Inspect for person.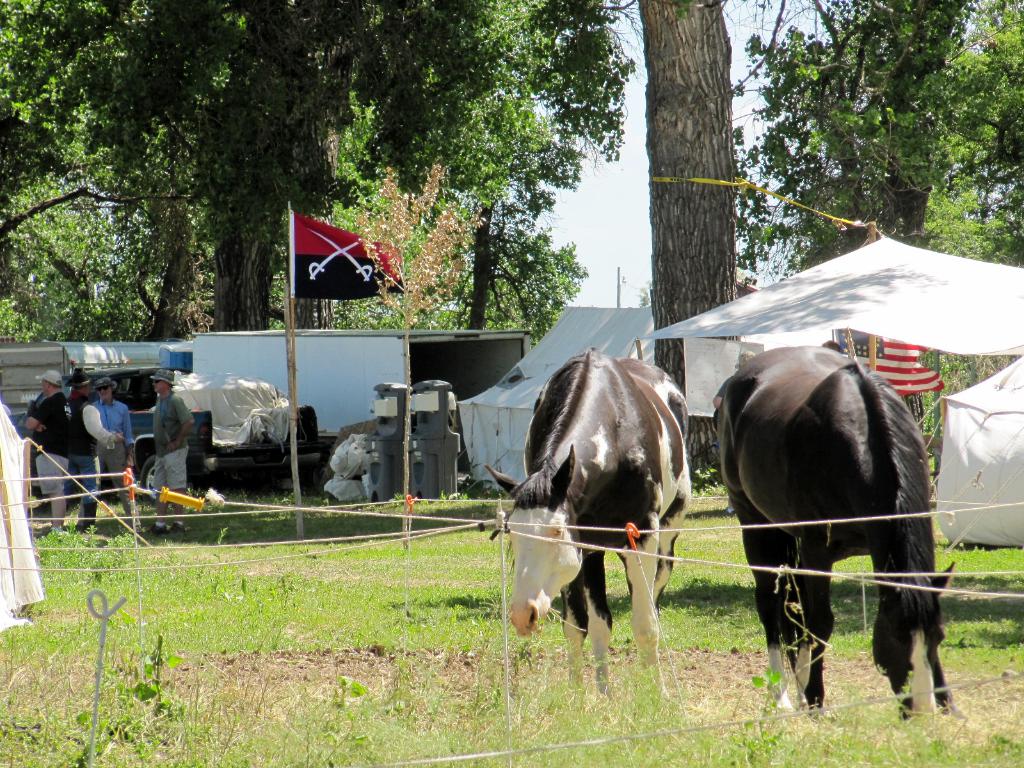
Inspection: 151, 363, 195, 525.
